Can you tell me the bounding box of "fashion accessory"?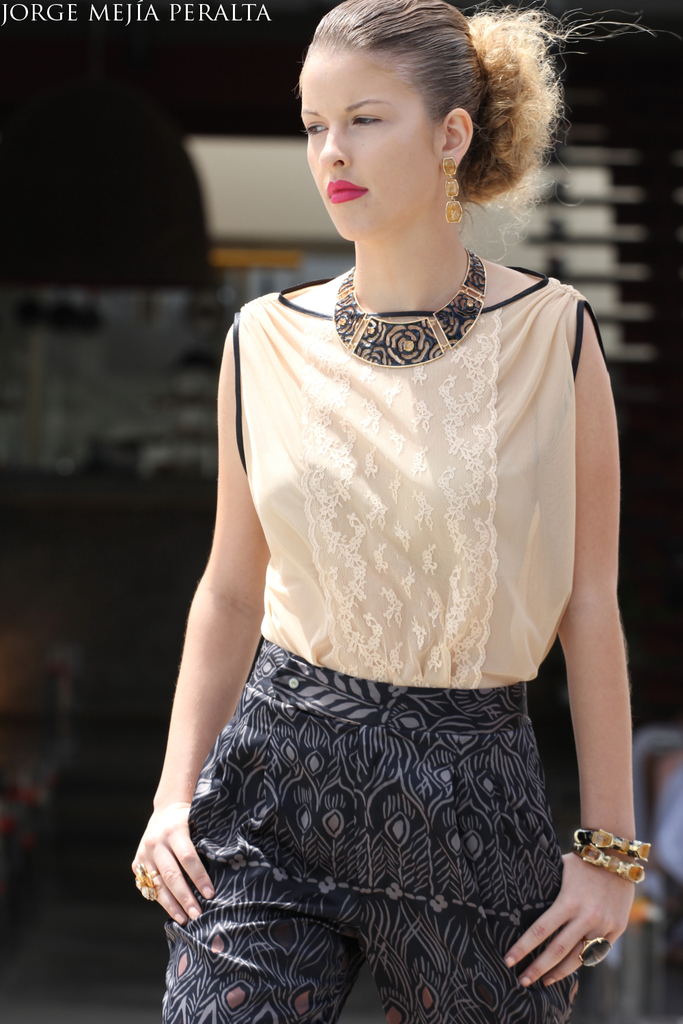
x1=330 y1=247 x2=488 y2=370.
